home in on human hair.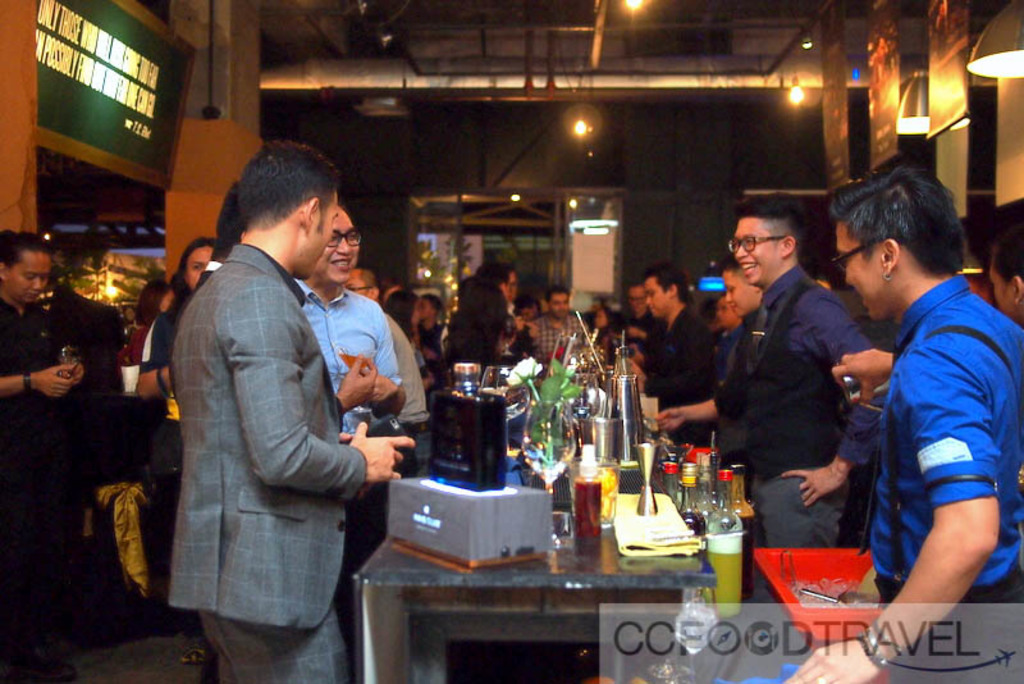
Homed in at left=986, top=195, right=1023, bottom=282.
